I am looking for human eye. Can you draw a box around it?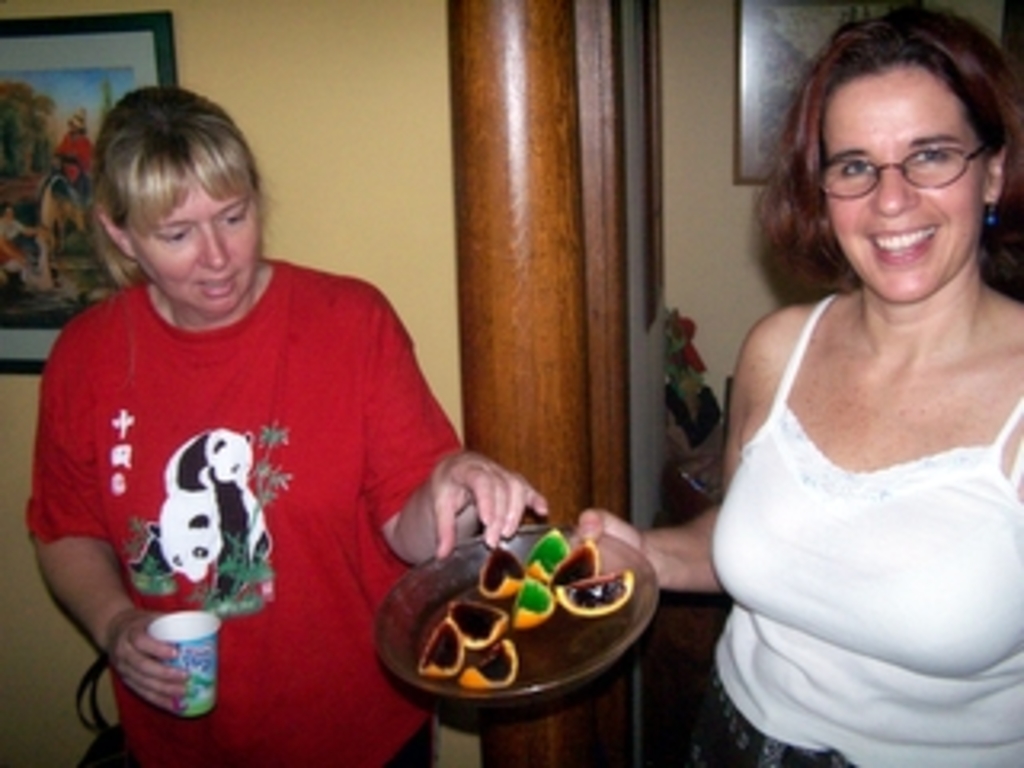
Sure, the bounding box is [909,144,957,170].
